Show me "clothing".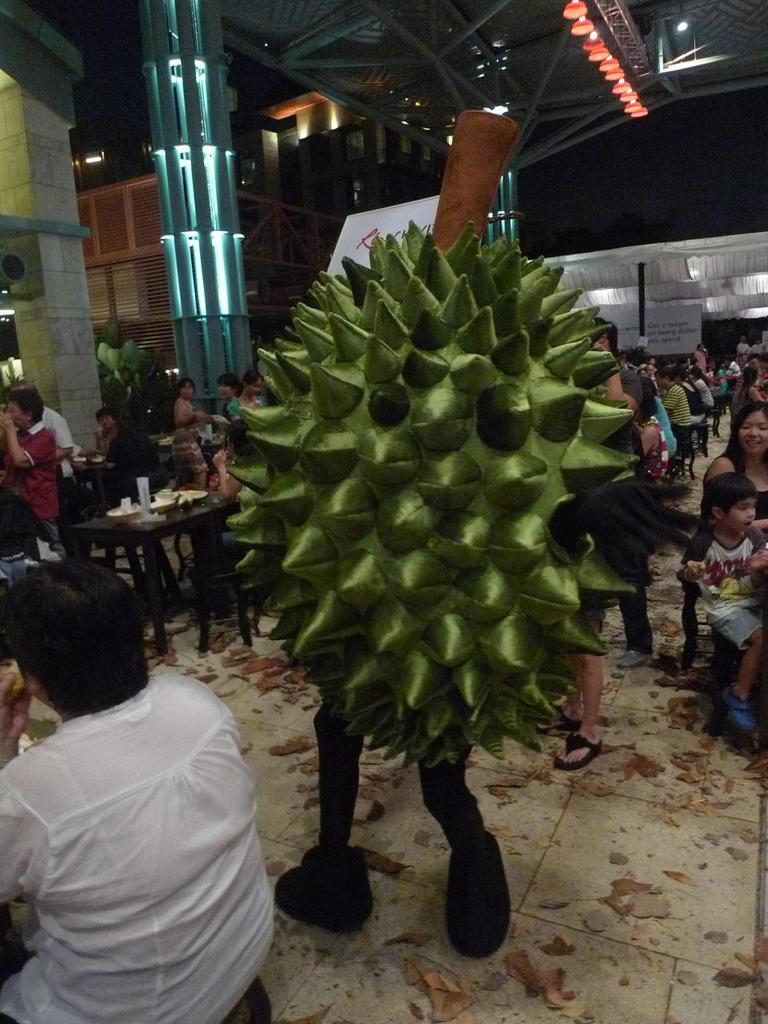
"clothing" is here: <bbox>0, 425, 70, 570</bbox>.
